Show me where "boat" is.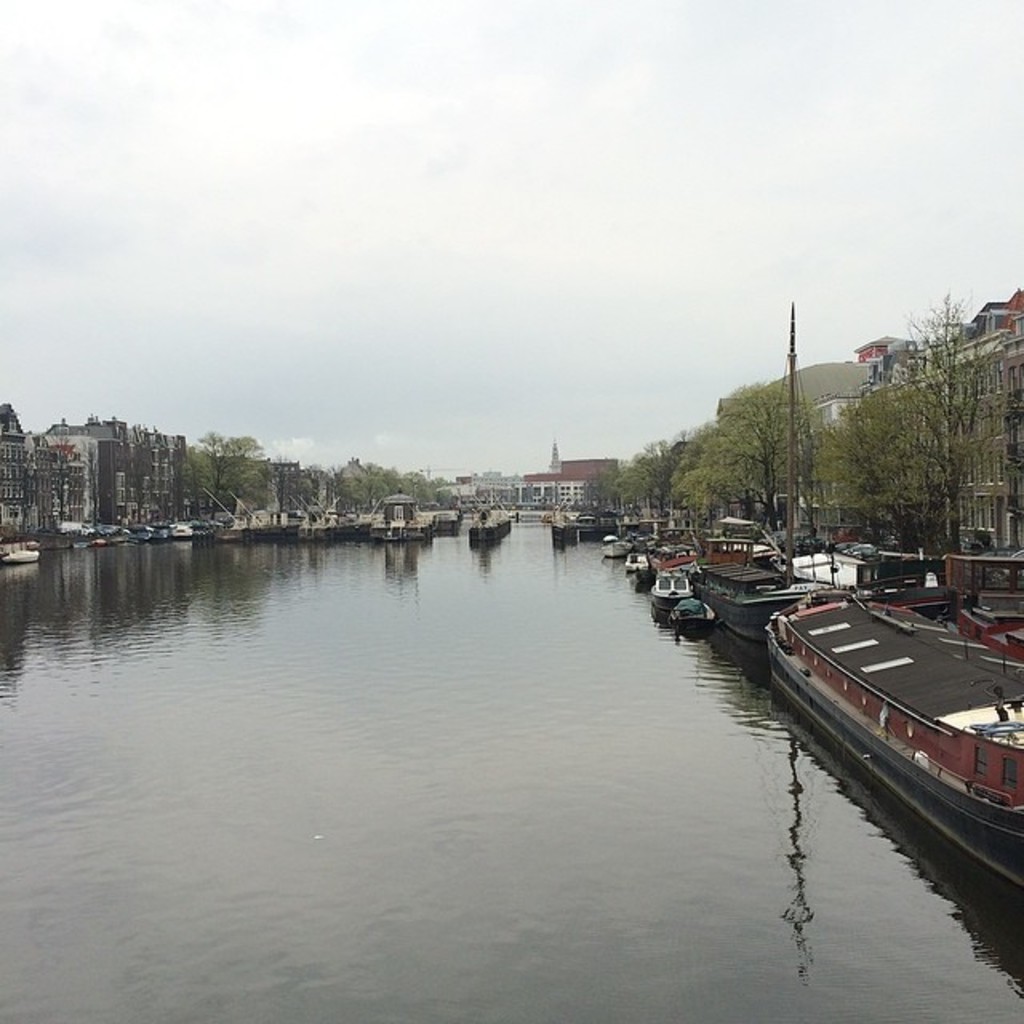
"boat" is at 598:510:659:546.
